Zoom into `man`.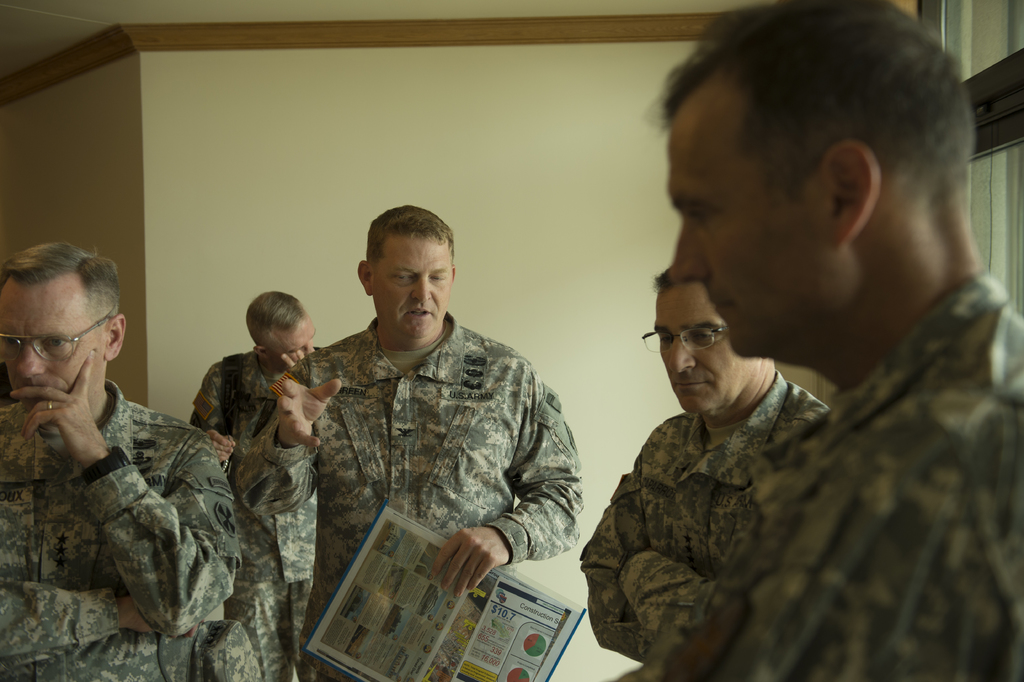
Zoom target: crop(667, 0, 1023, 681).
